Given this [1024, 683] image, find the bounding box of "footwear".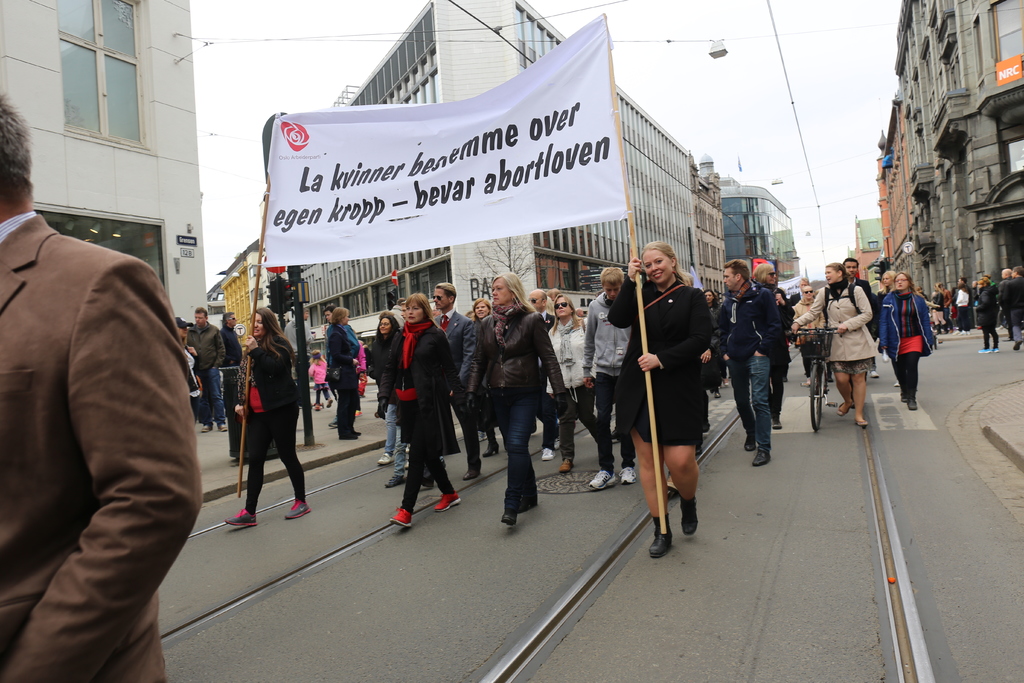
(701, 418, 710, 436).
